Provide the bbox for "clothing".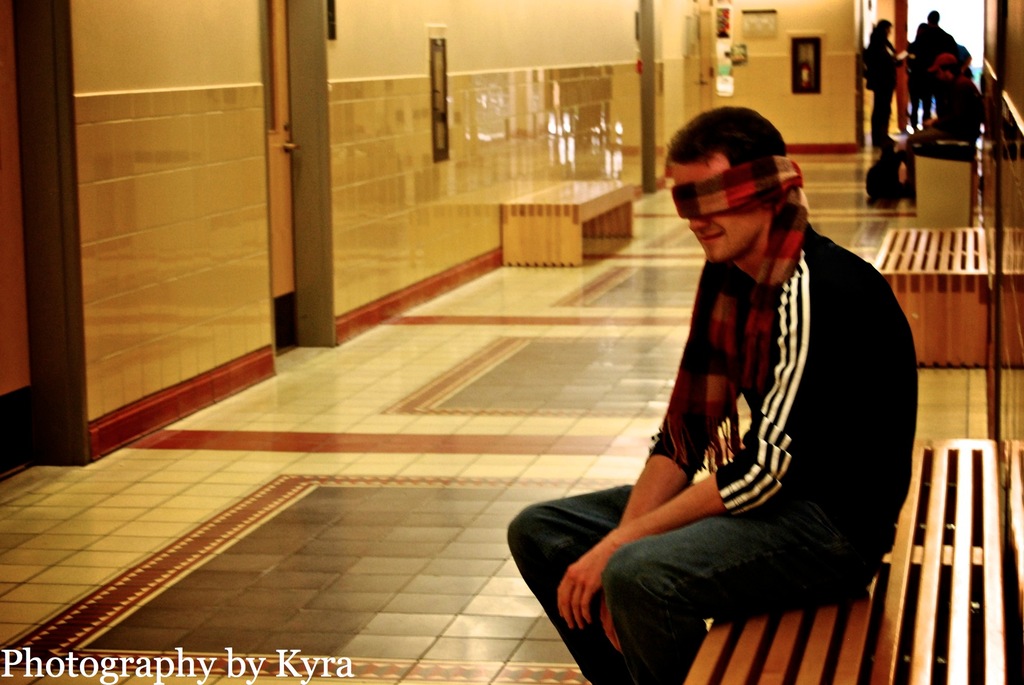
x1=911, y1=72, x2=985, y2=185.
